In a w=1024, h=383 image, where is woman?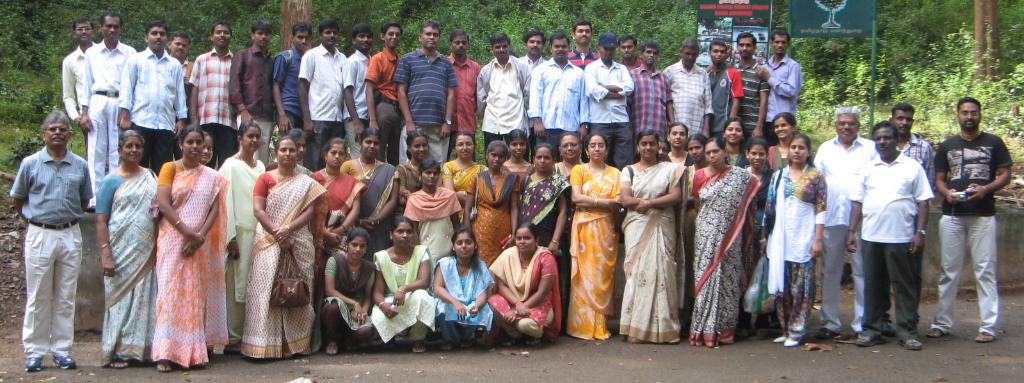
(745,136,776,225).
